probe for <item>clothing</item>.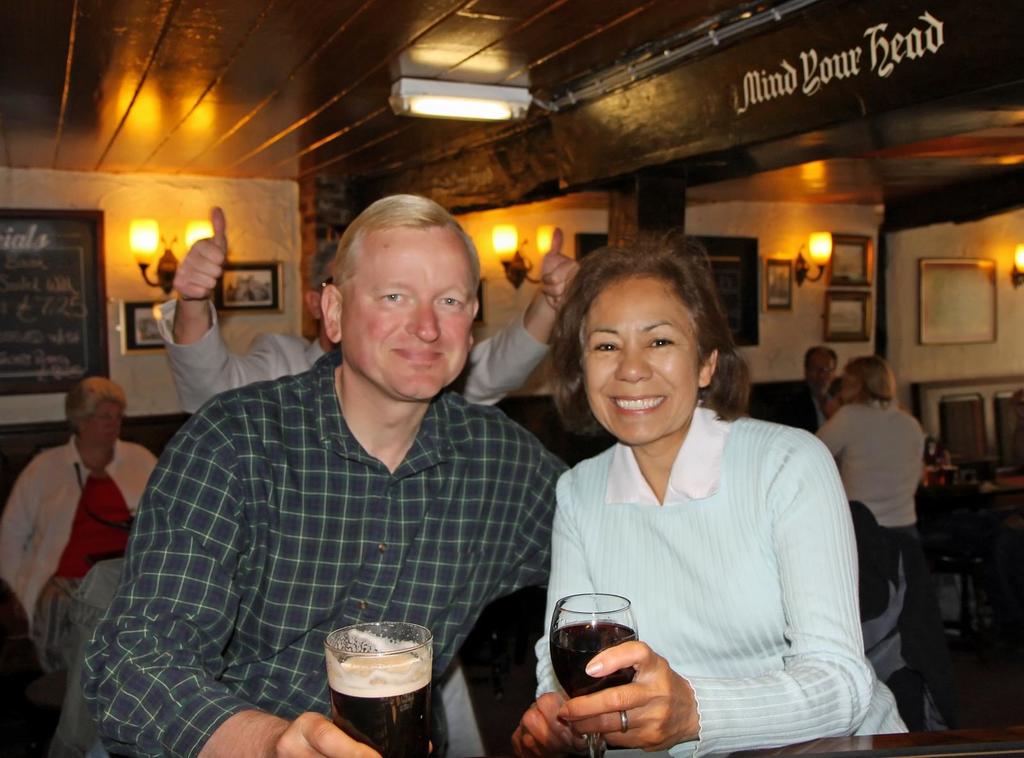
Probe result: x1=776 y1=378 x2=837 y2=430.
